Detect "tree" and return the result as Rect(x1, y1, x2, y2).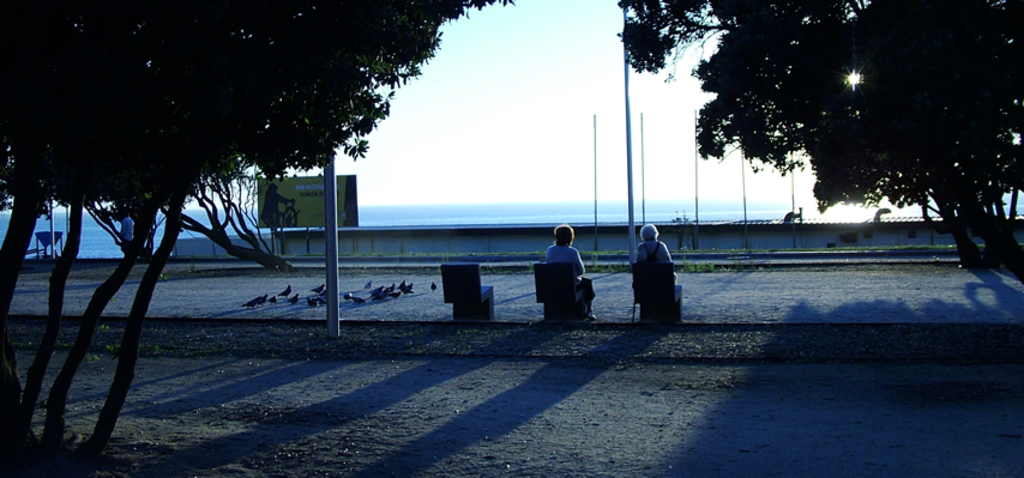
Rect(620, 0, 1023, 285).
